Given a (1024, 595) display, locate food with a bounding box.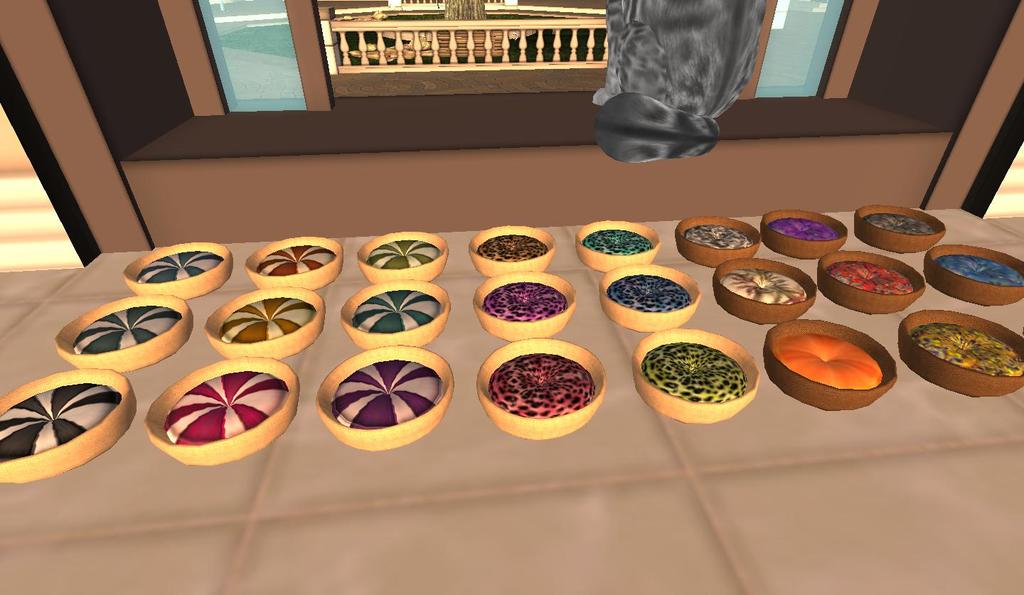
Located: left=220, top=297, right=316, bottom=345.
